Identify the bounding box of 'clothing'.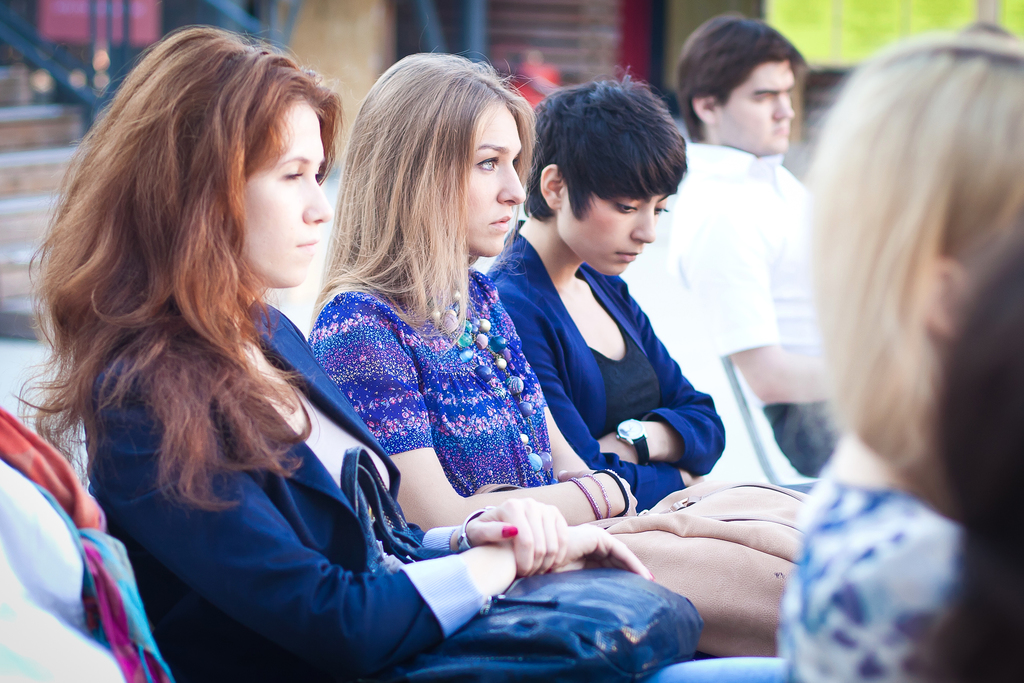
{"left": 769, "top": 391, "right": 858, "bottom": 481}.
